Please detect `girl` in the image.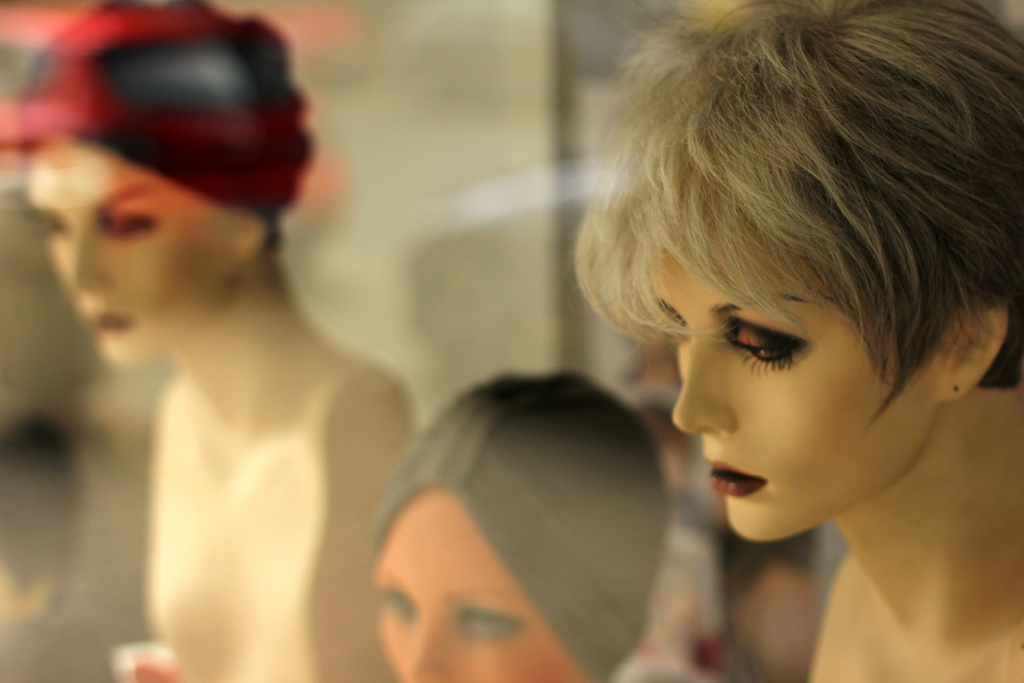
(left=373, top=373, right=664, bottom=682).
